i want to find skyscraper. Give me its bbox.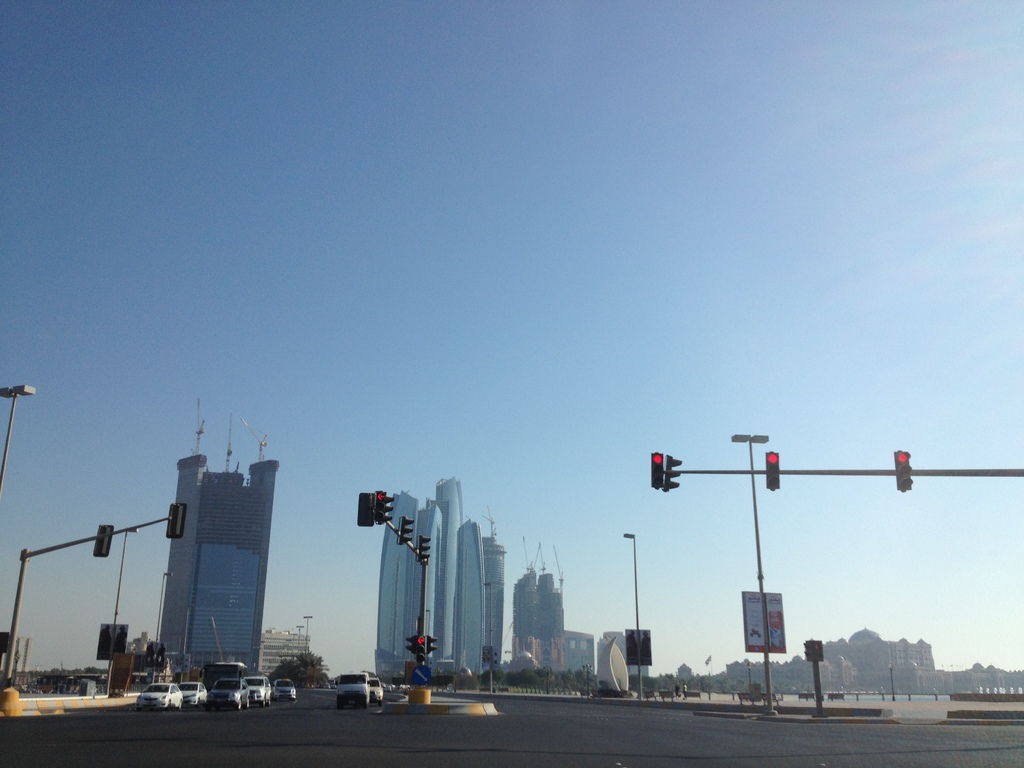
pyautogui.locateOnScreen(134, 432, 279, 705).
